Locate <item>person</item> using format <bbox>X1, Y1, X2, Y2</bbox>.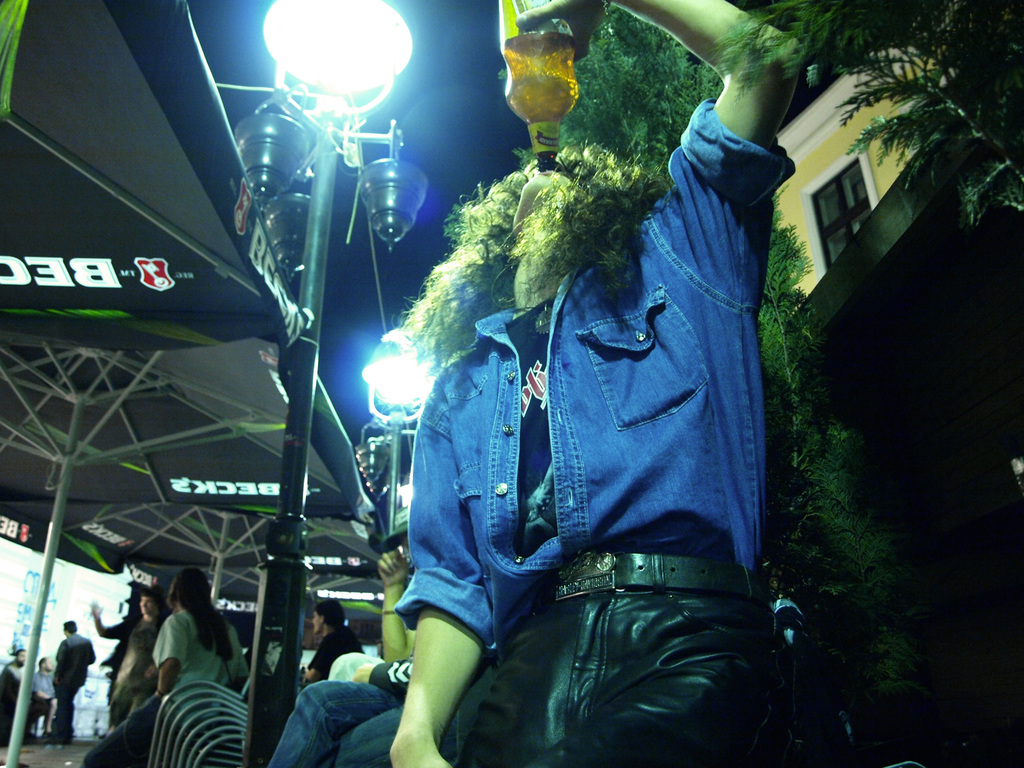
<bbox>104, 589, 168, 732</bbox>.
